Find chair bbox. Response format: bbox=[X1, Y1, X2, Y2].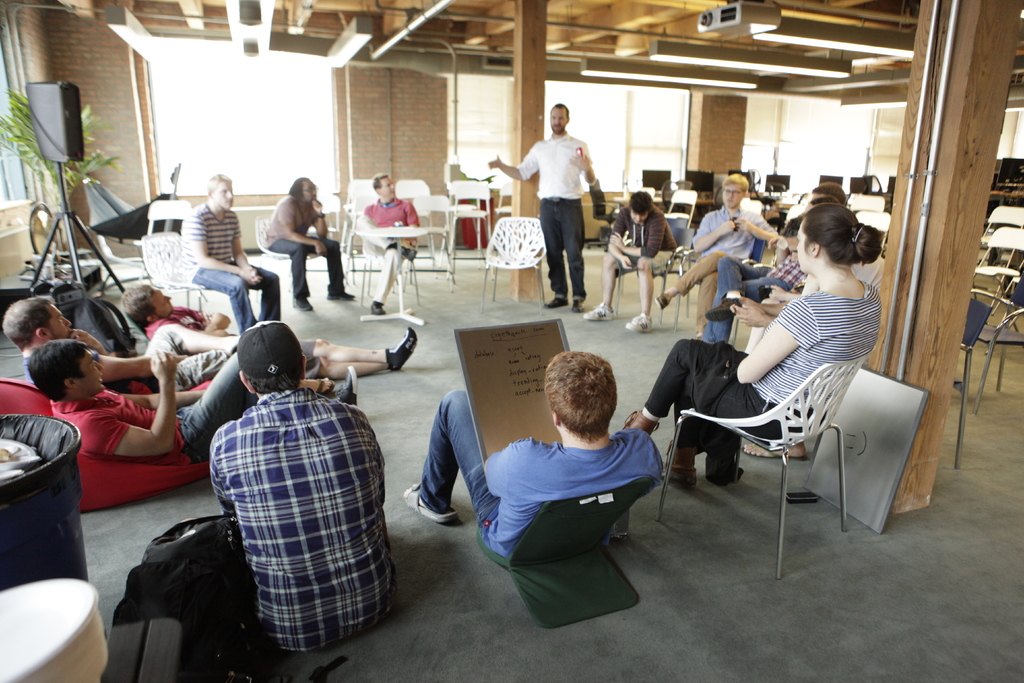
bbox=[976, 226, 1023, 320].
